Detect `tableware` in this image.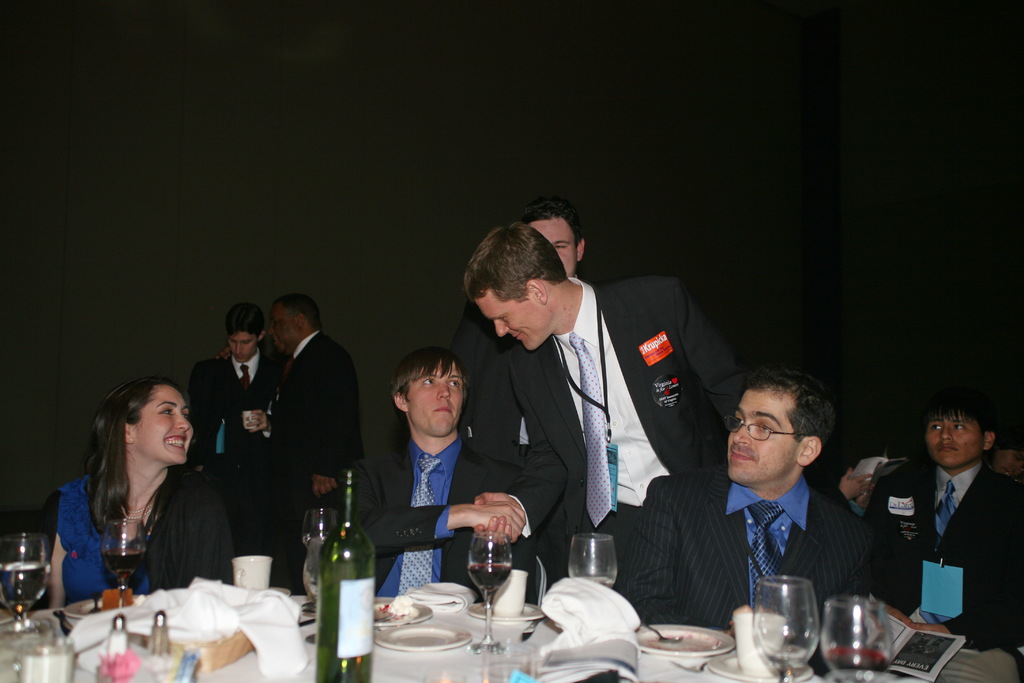
Detection: {"left": 758, "top": 578, "right": 826, "bottom": 682}.
